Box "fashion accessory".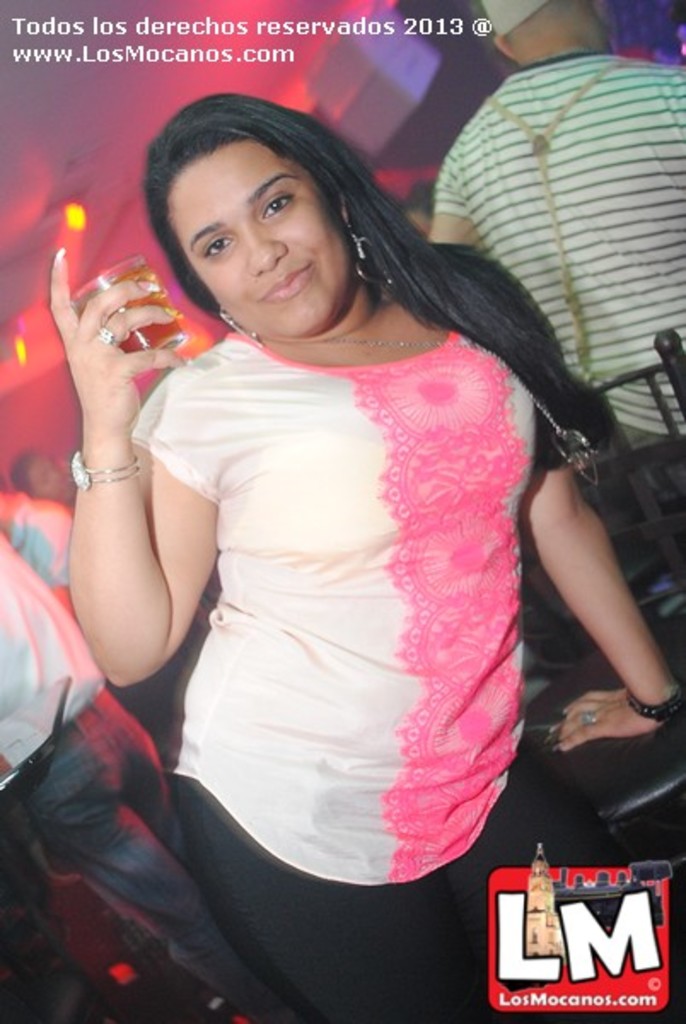
left=271, top=317, right=609, bottom=493.
